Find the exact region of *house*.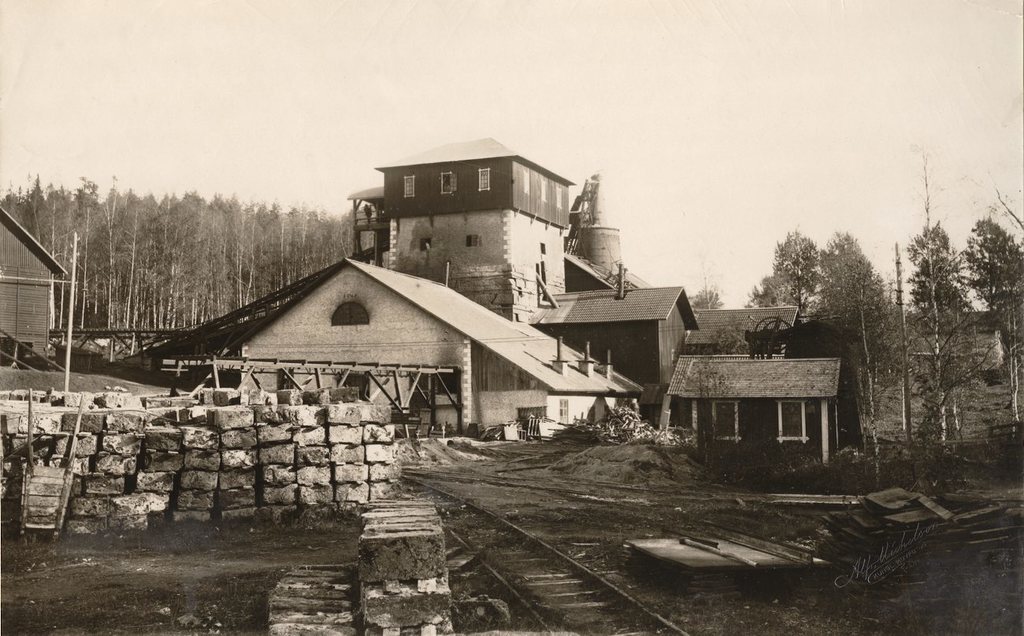
Exact region: (x1=0, y1=206, x2=73, y2=372).
